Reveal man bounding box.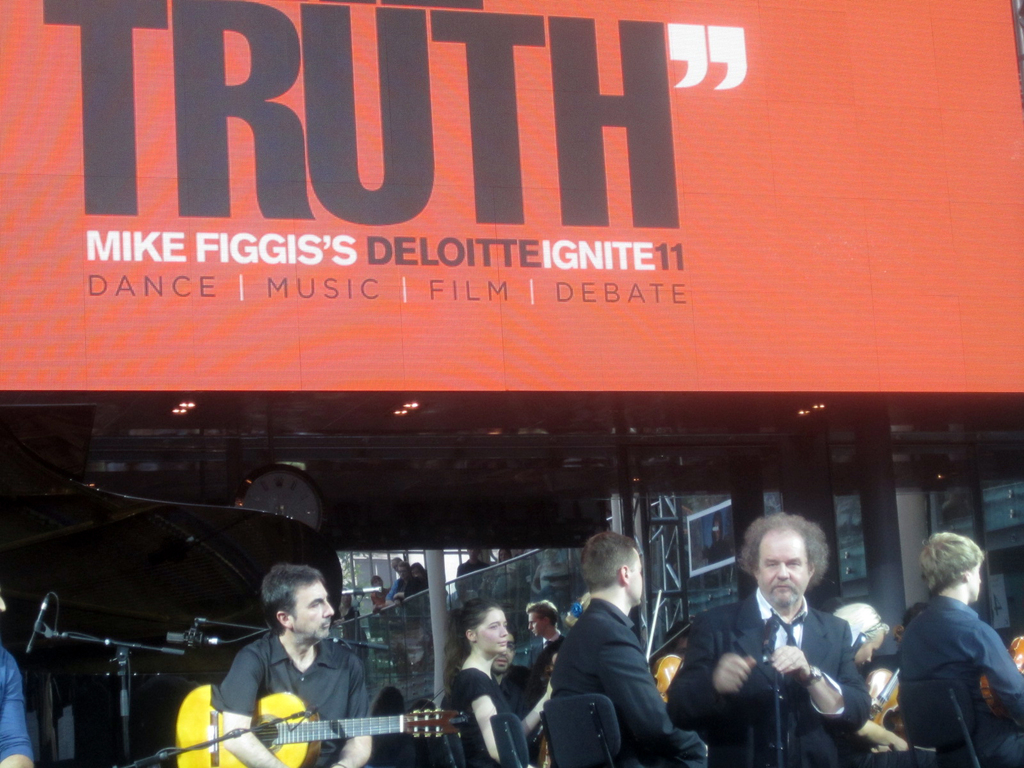
Revealed: rect(551, 529, 687, 765).
